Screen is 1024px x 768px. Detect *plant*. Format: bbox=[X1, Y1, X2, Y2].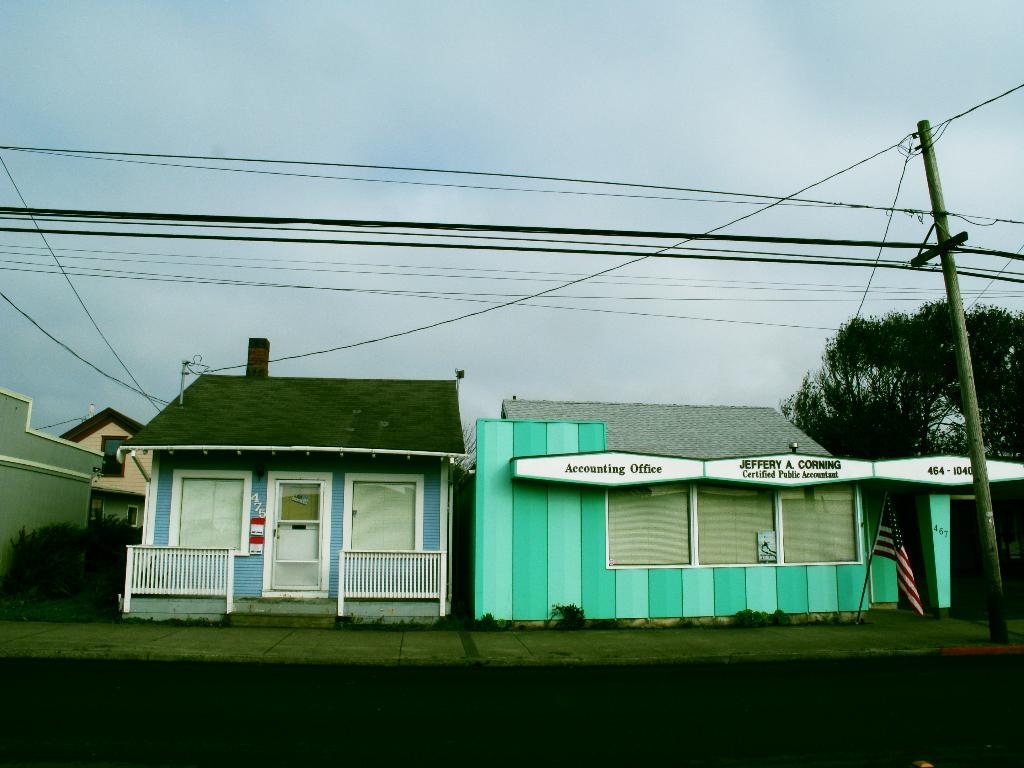
bbox=[801, 607, 863, 634].
